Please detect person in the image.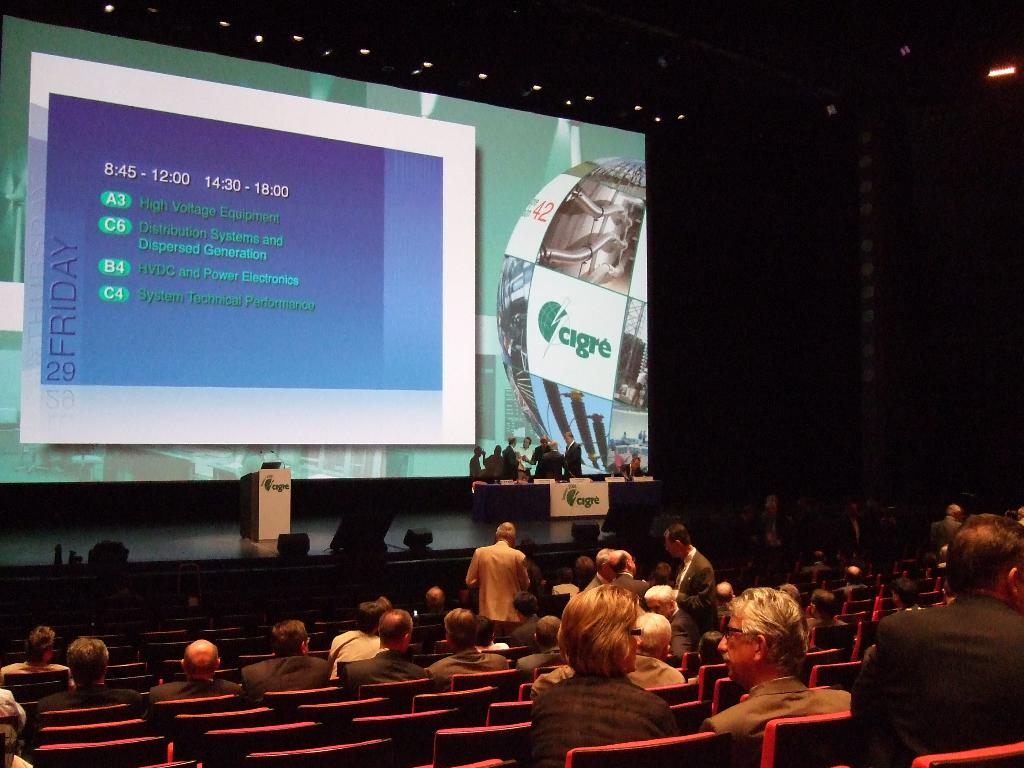
337,609,429,692.
